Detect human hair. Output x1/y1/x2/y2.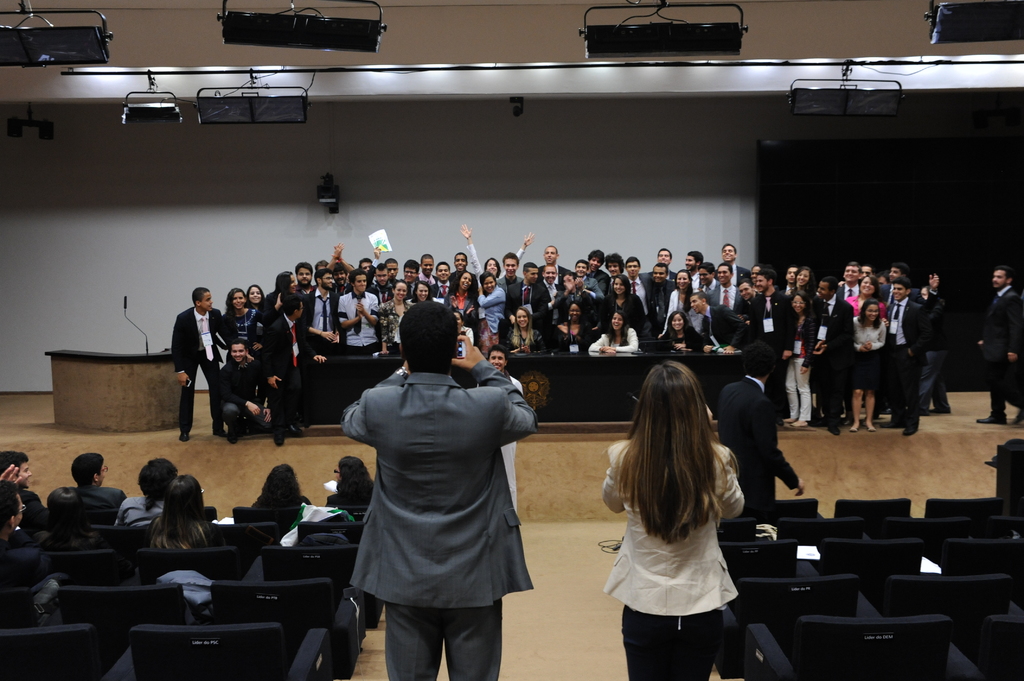
741/347/780/374.
